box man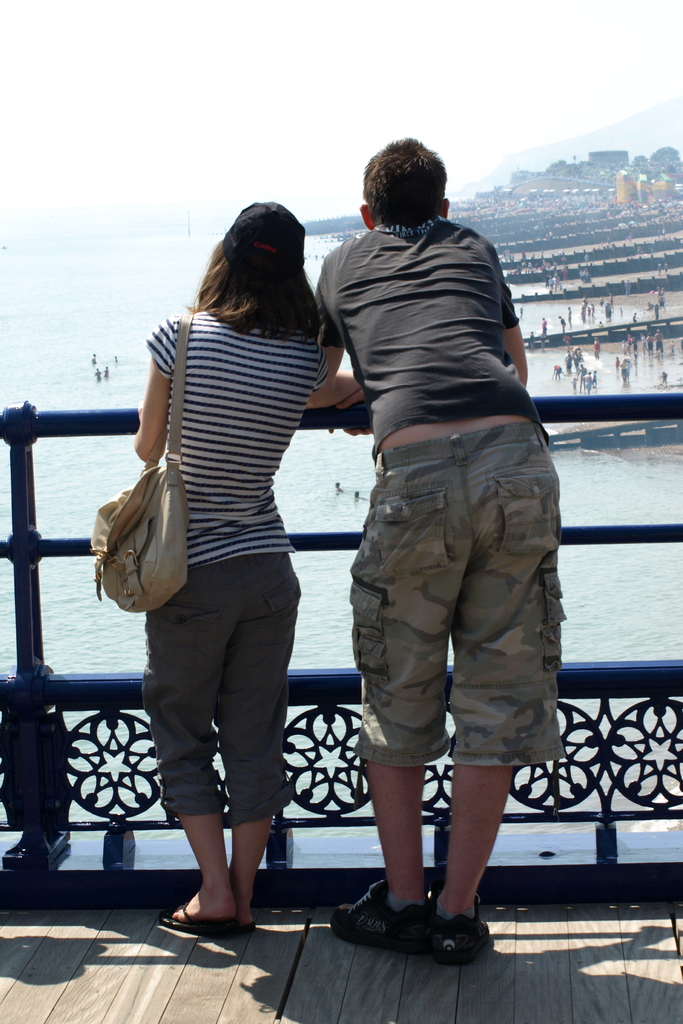
{"x1": 541, "y1": 317, "x2": 549, "y2": 331}
